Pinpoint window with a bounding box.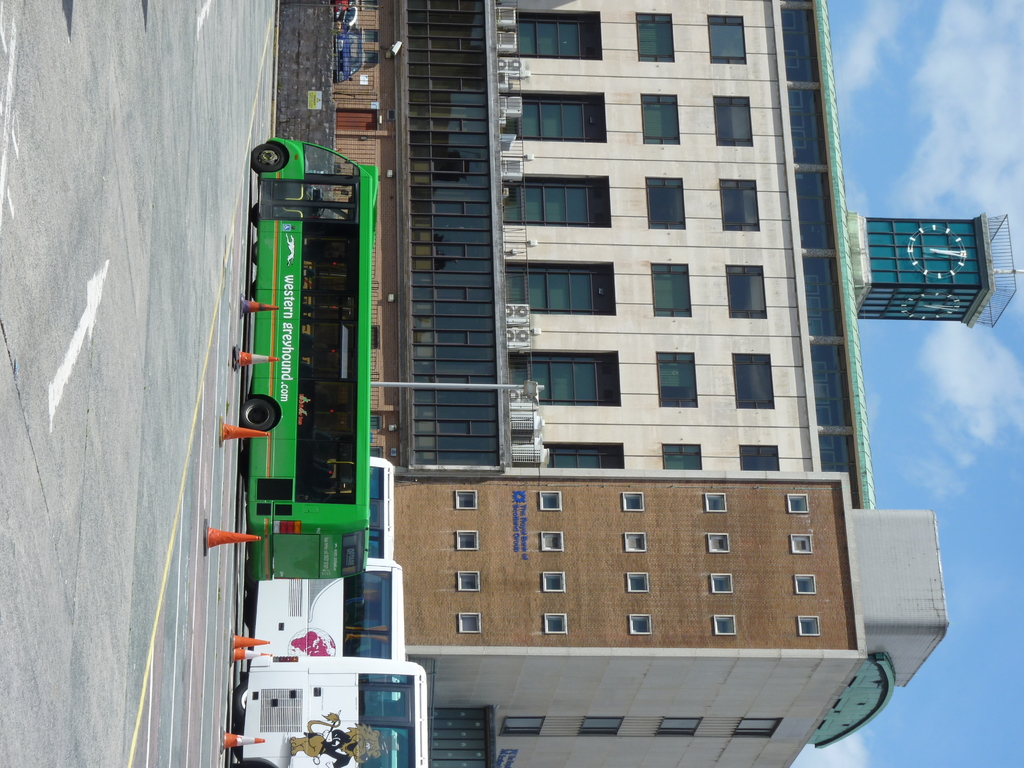
<box>580,717,625,737</box>.
